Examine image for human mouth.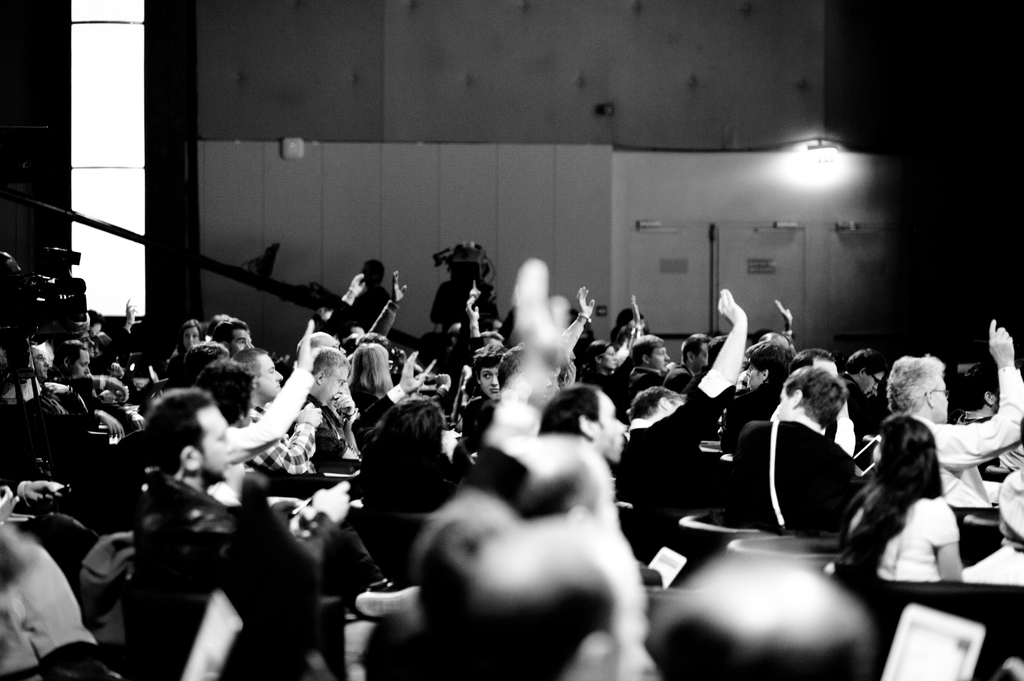
Examination result: 42 372 47 377.
